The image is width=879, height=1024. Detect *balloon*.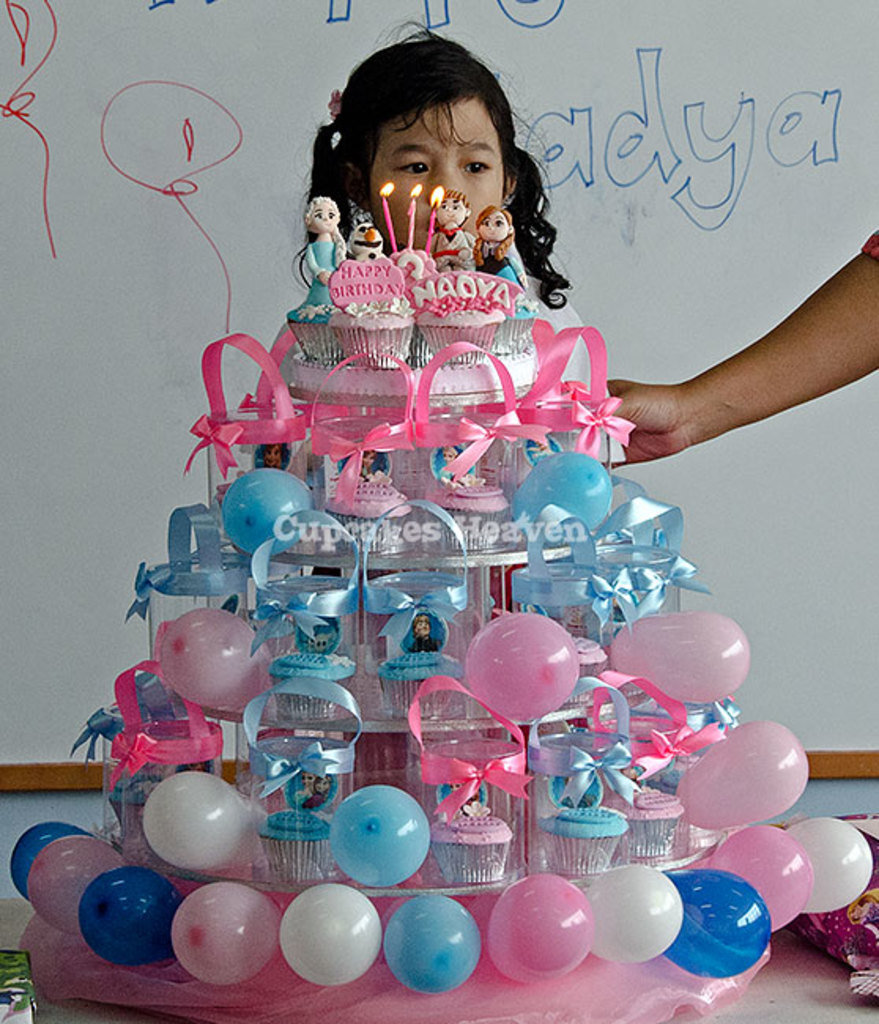
Detection: 11/822/82/901.
